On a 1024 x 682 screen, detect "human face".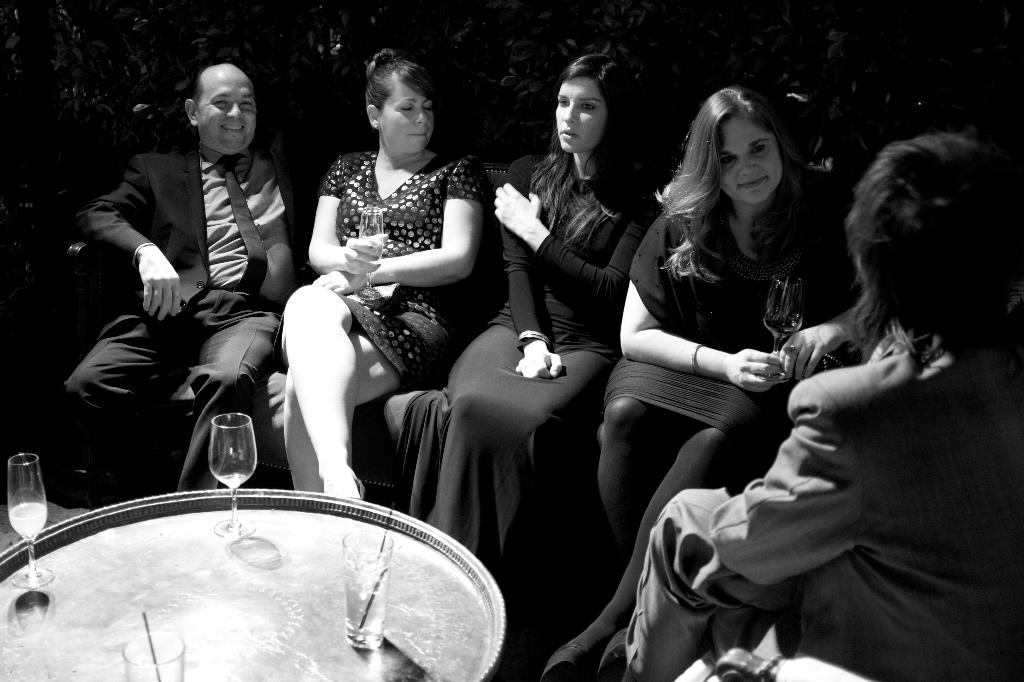
region(195, 67, 257, 154).
